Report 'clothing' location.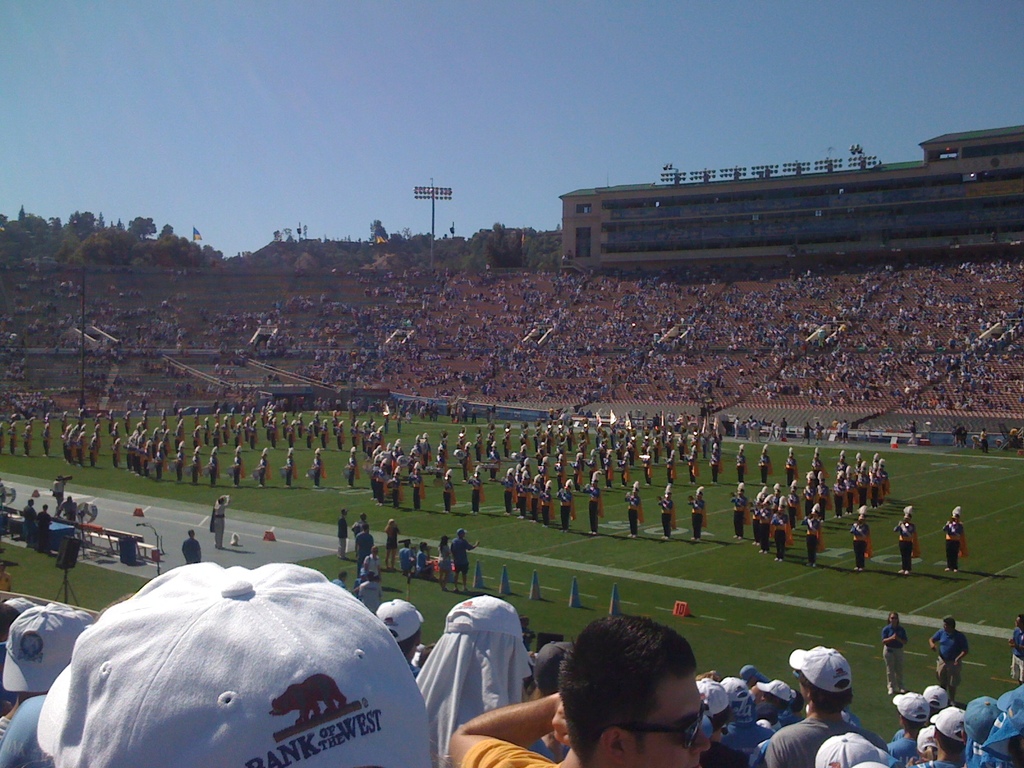
Report: (x1=657, y1=500, x2=683, y2=547).
